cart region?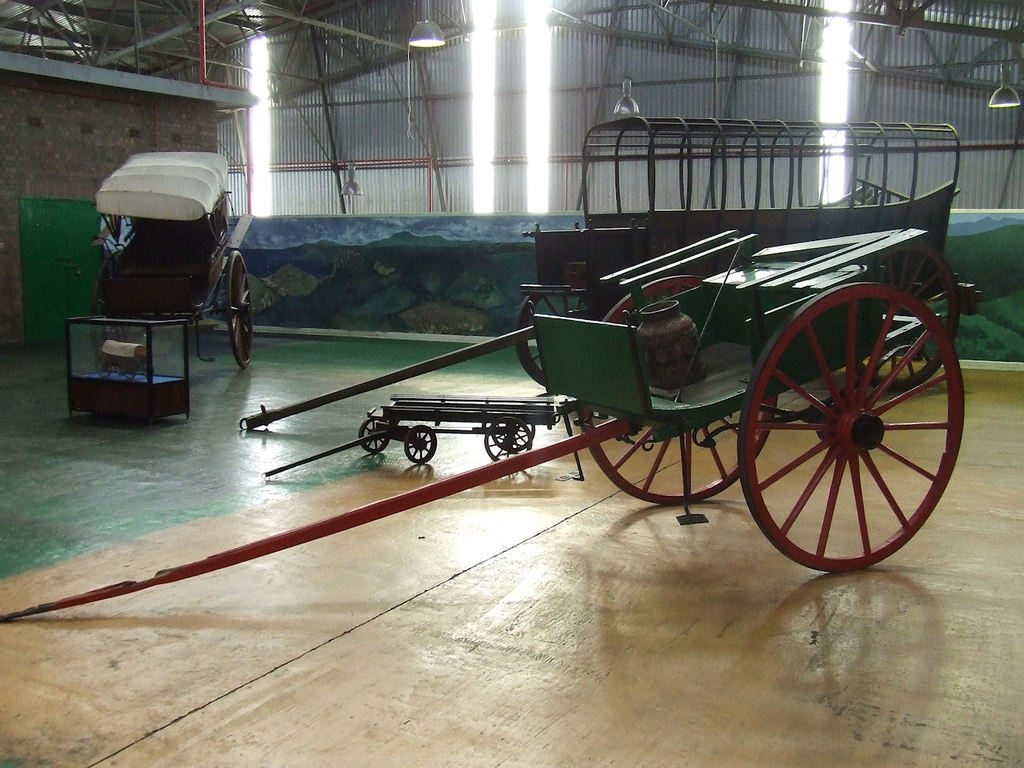
box=[0, 224, 966, 623]
